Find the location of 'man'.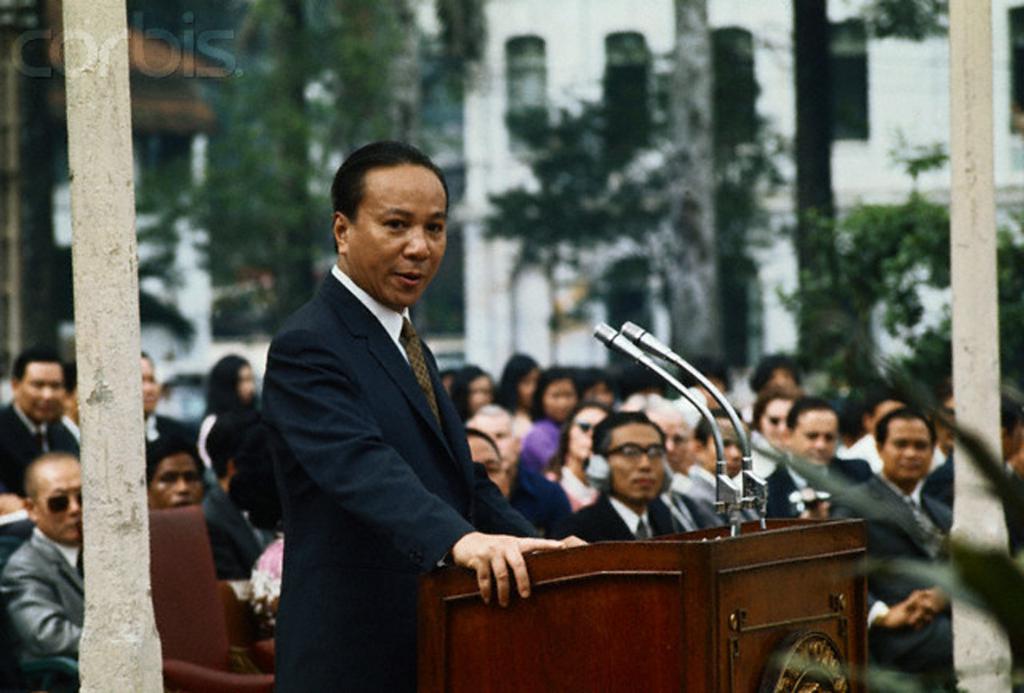
Location: region(463, 429, 509, 495).
